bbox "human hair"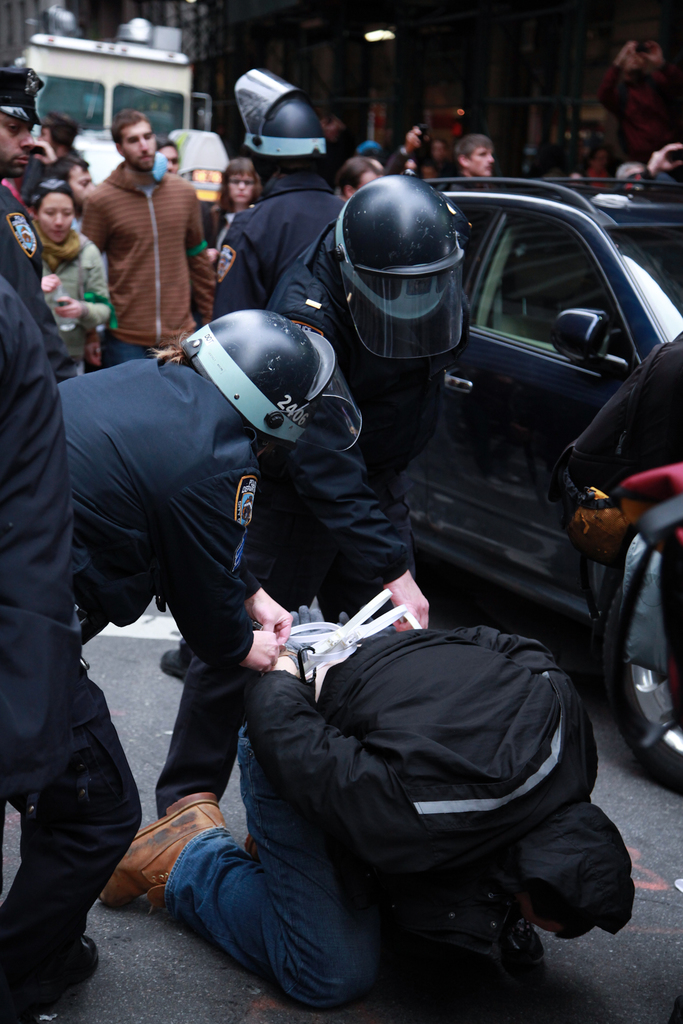
x1=49 y1=111 x2=79 y2=151
